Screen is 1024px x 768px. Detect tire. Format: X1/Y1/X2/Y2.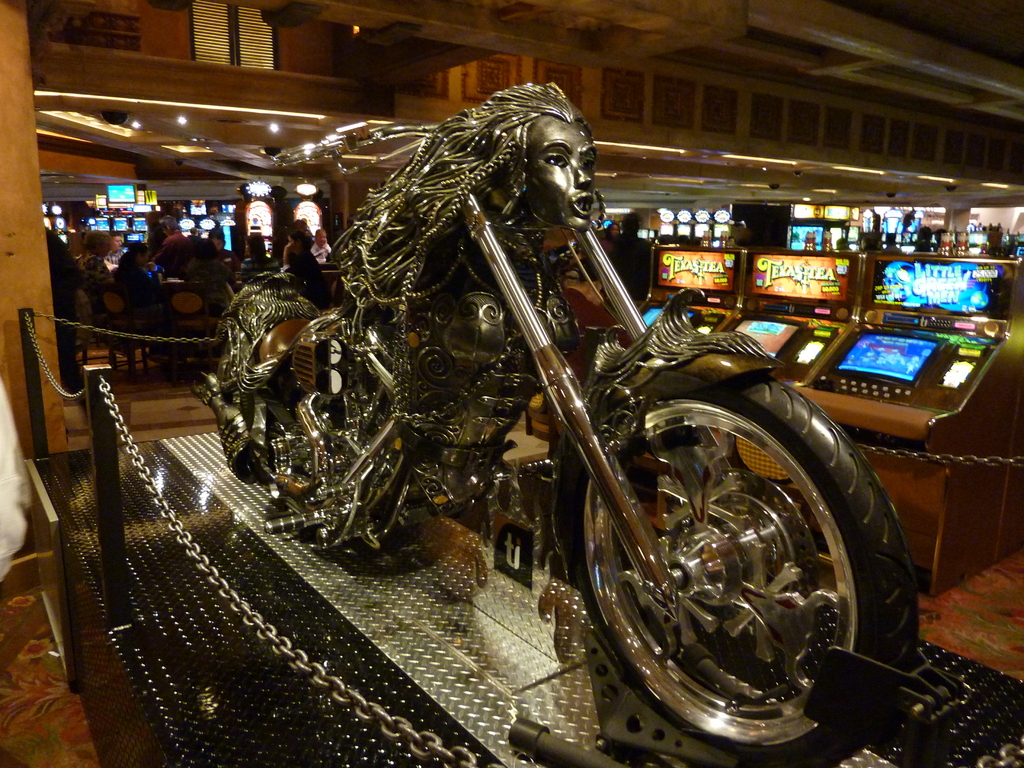
563/372/916/767.
